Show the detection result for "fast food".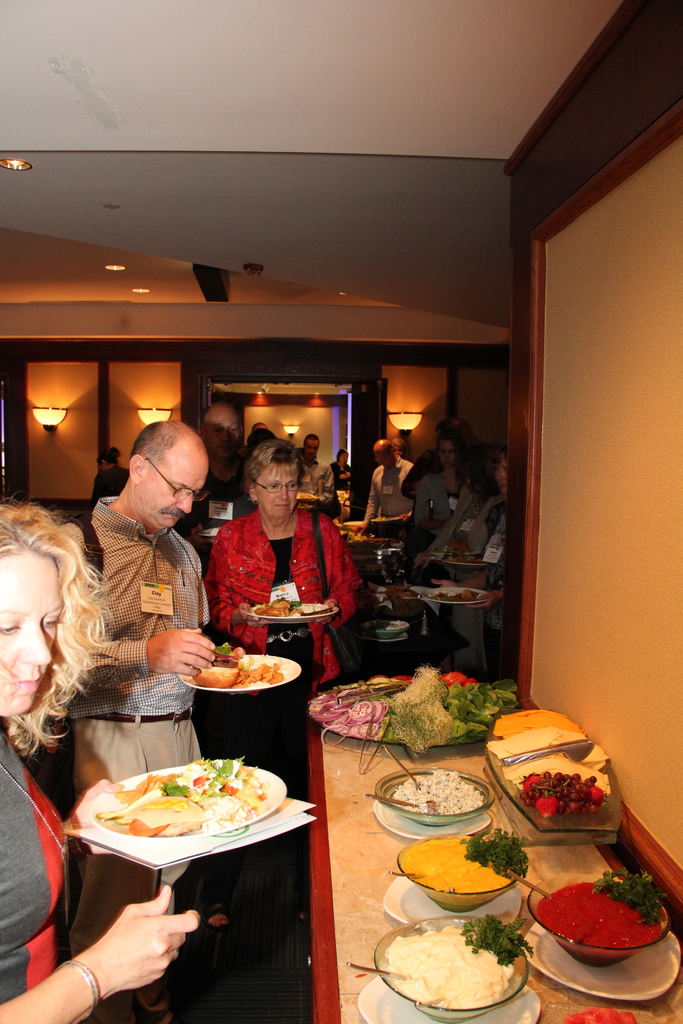
rect(190, 644, 286, 691).
